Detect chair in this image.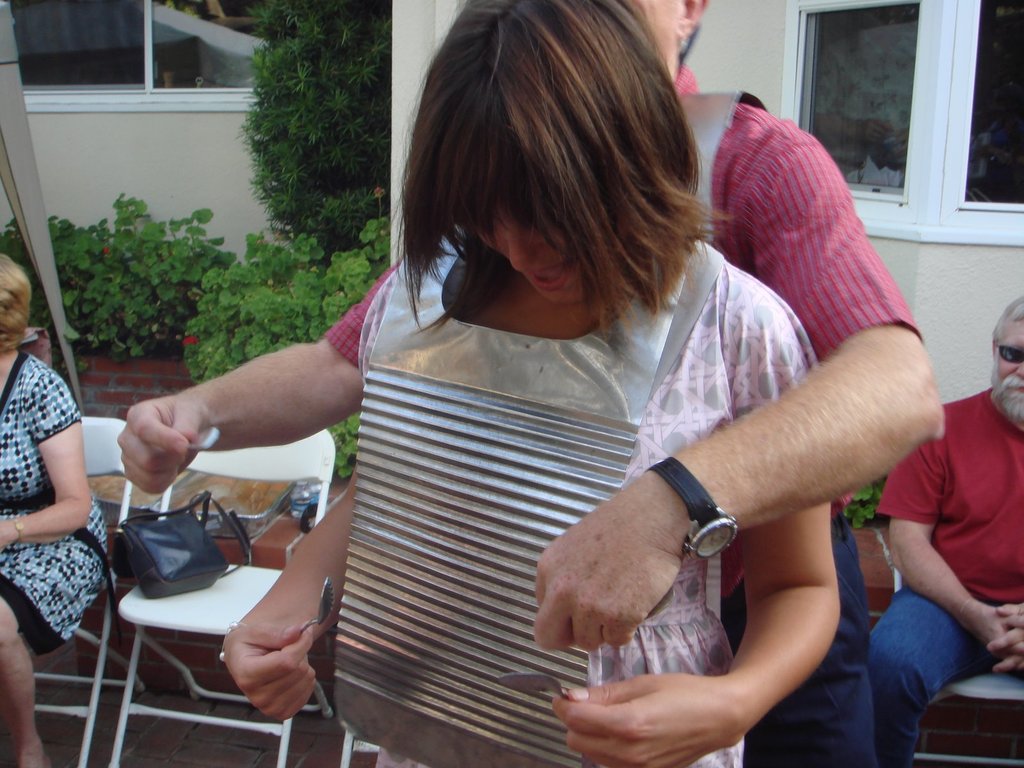
Detection: x1=28, y1=414, x2=138, y2=767.
